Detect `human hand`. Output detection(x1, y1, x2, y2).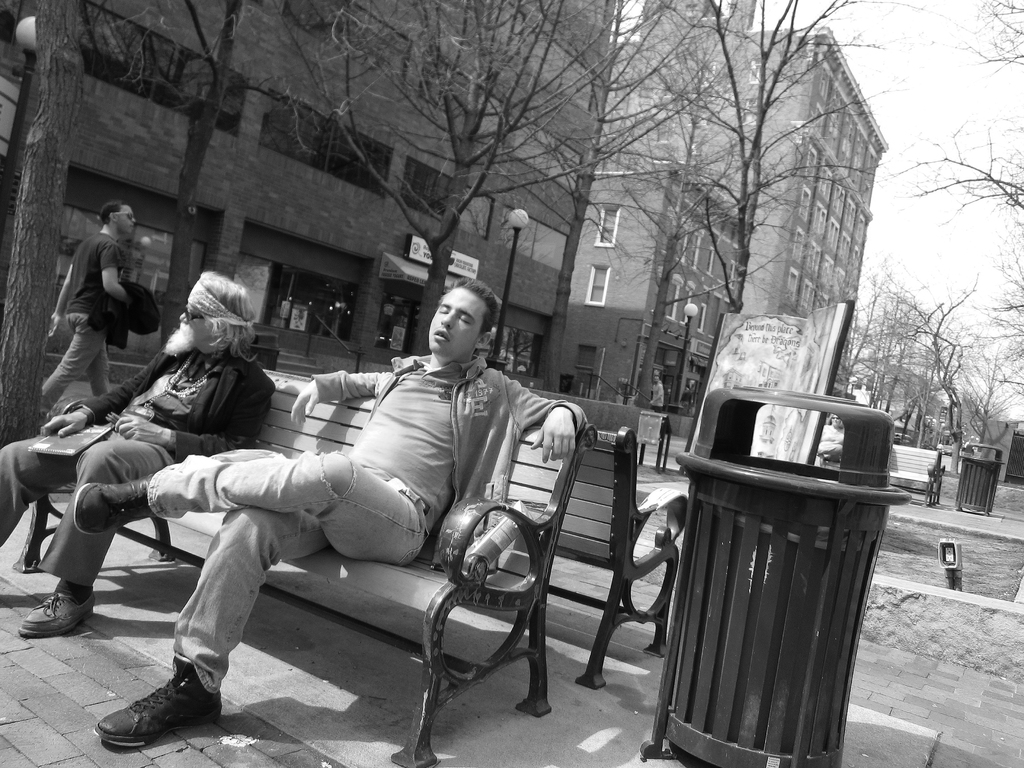
detection(42, 415, 88, 438).
